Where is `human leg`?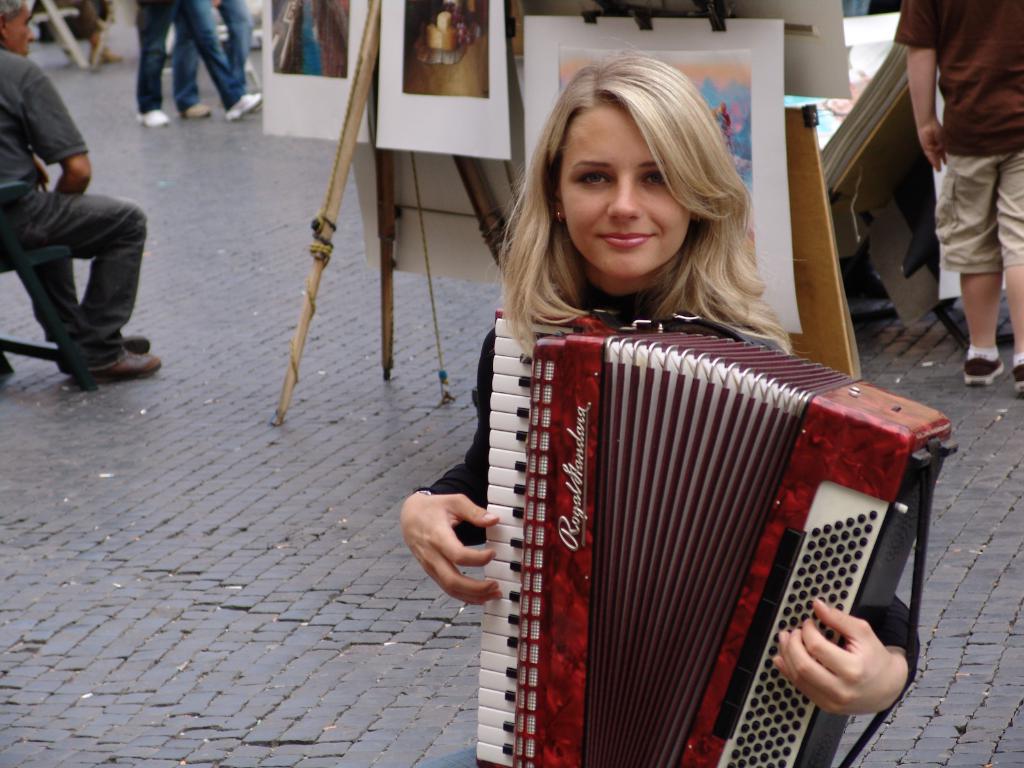
1006:262:1023:403.
